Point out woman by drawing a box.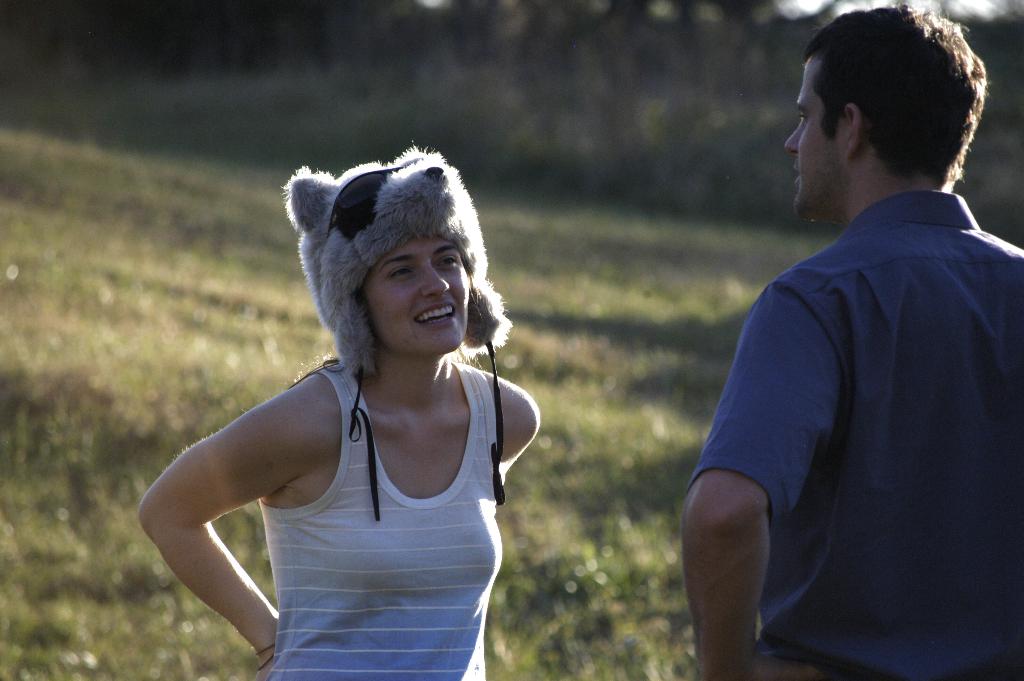
bbox(140, 144, 554, 675).
